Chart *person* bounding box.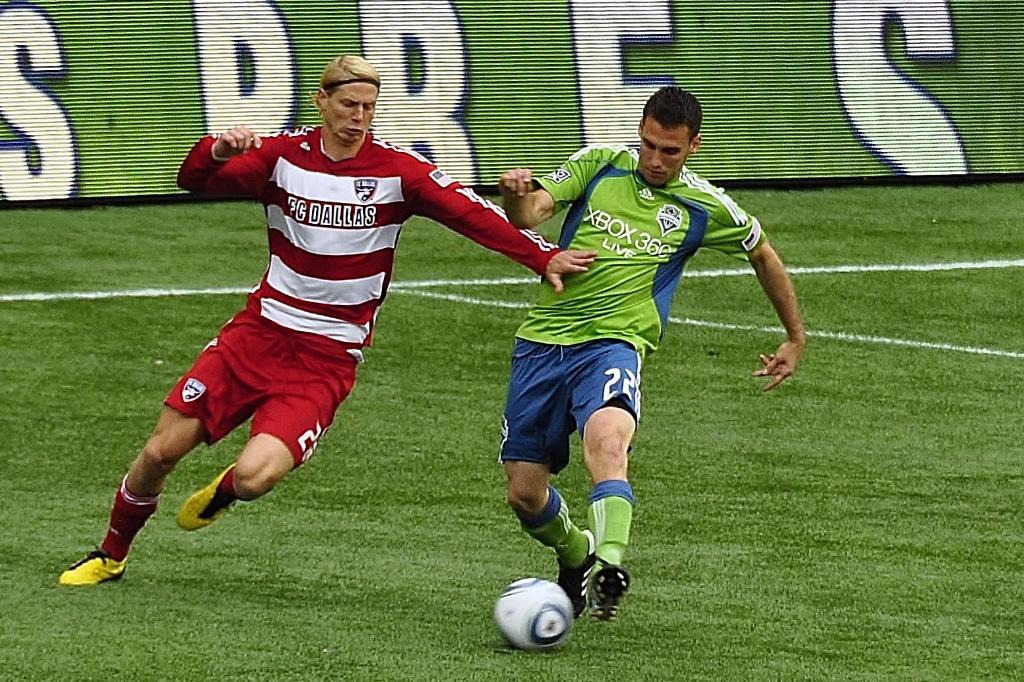
Charted: (58,50,590,592).
